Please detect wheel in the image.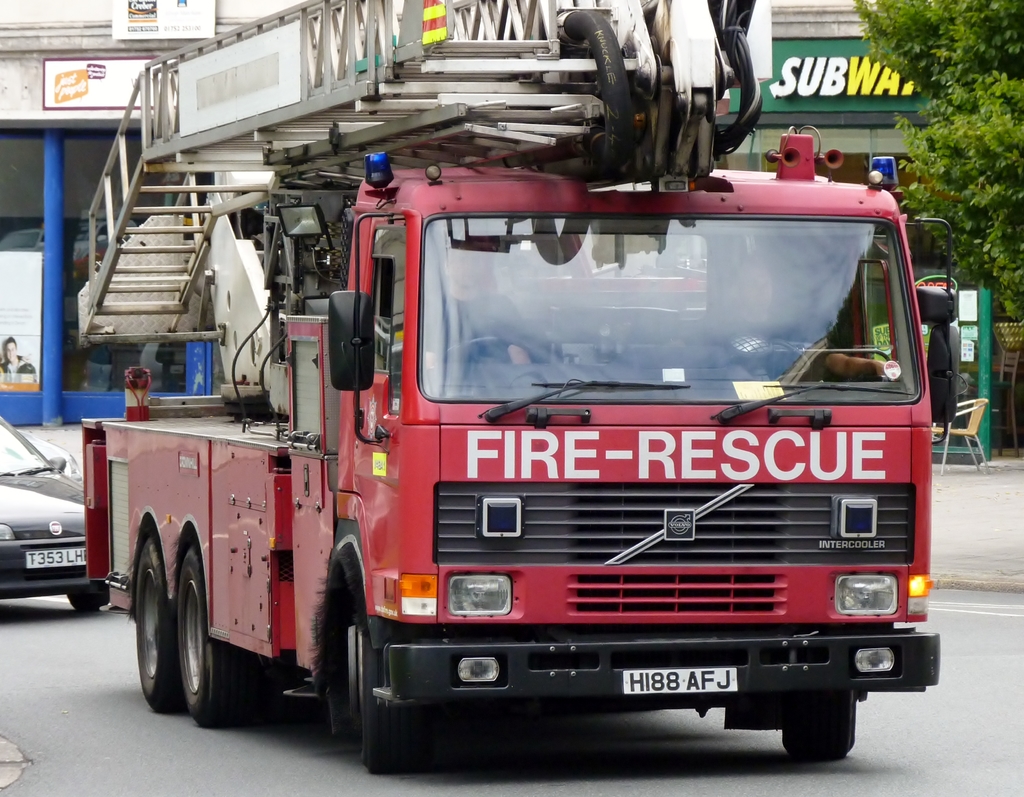
region(439, 332, 543, 365).
